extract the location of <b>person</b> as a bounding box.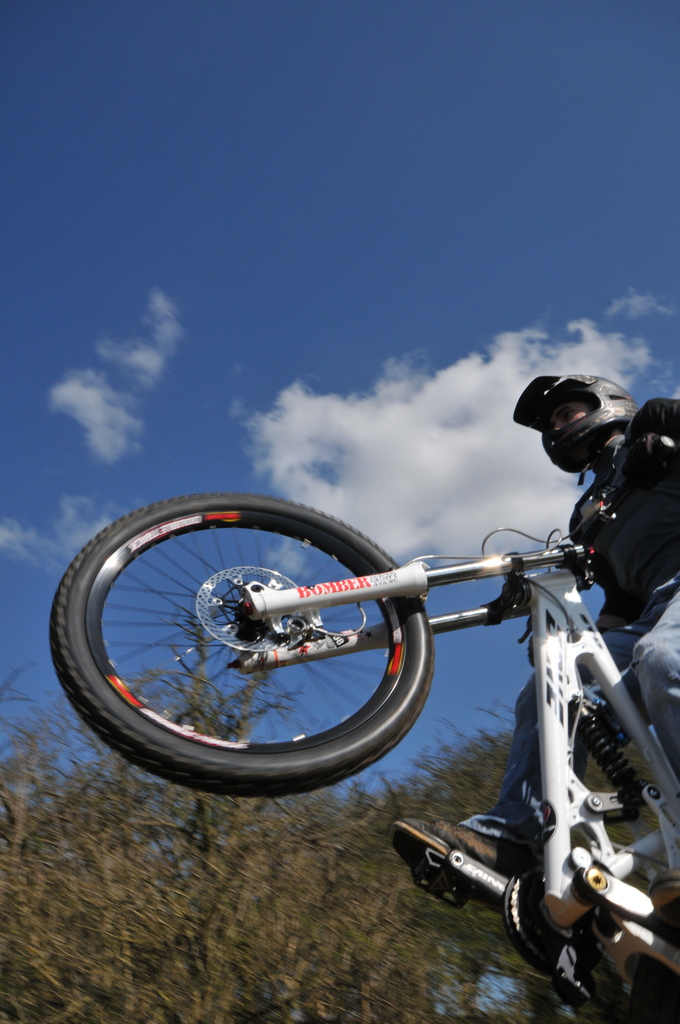
(389, 374, 679, 879).
